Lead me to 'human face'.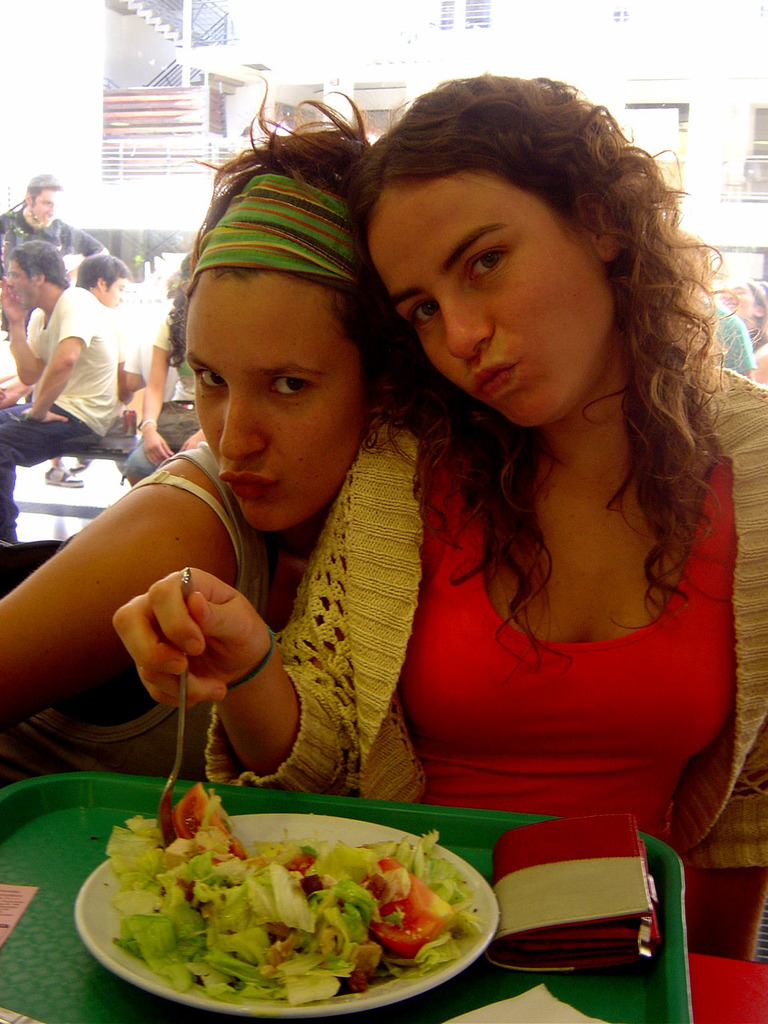
Lead to {"left": 366, "top": 167, "right": 618, "bottom": 426}.
